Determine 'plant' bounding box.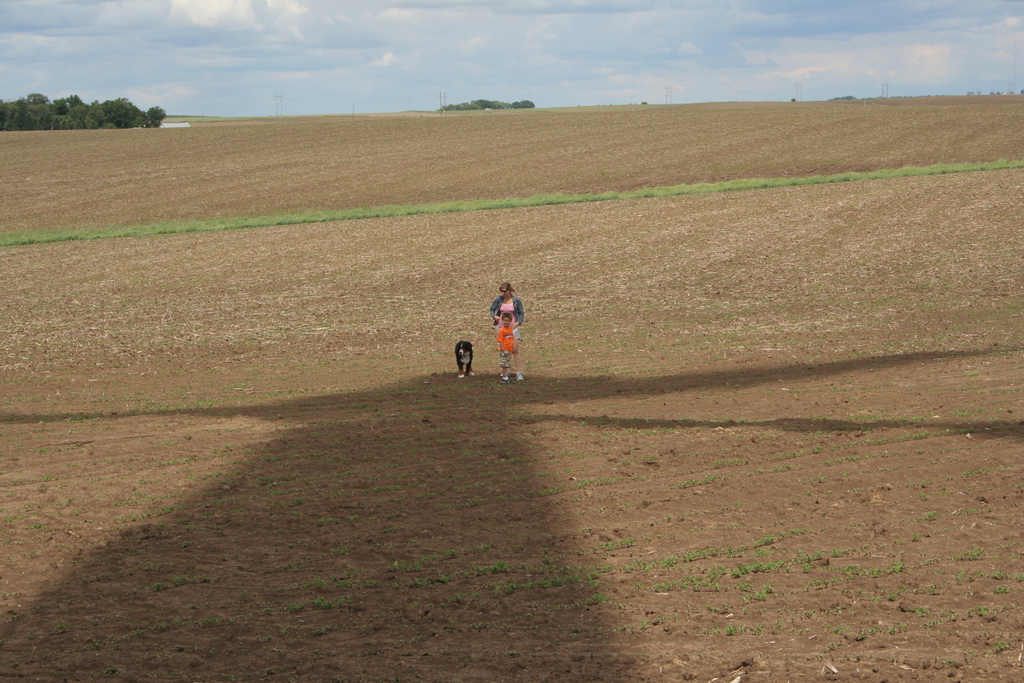
Determined: Rect(237, 589, 253, 599).
